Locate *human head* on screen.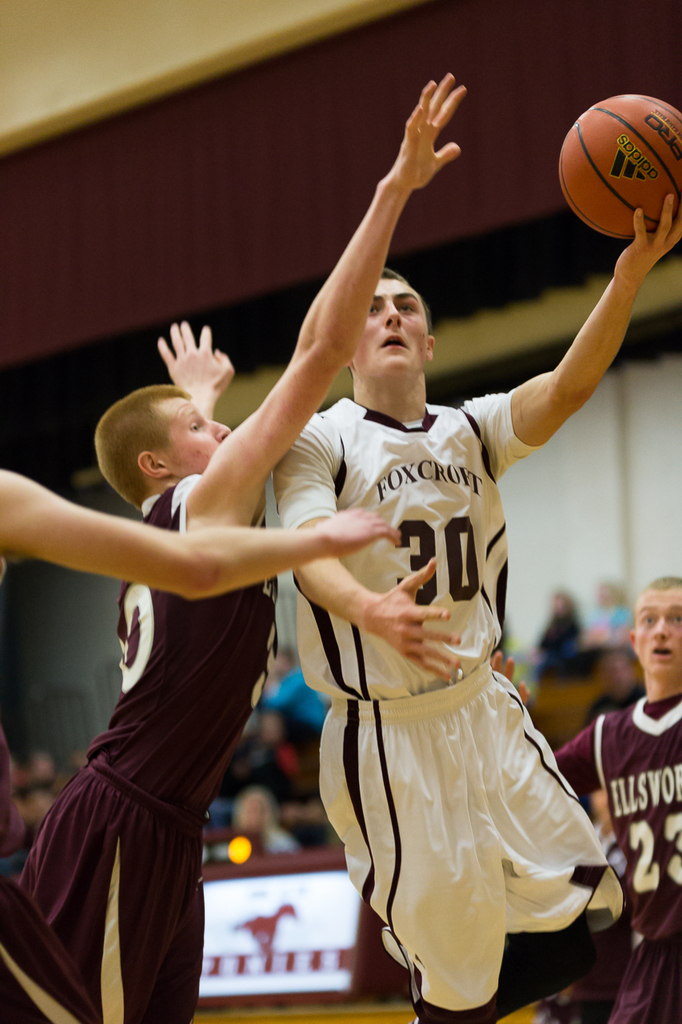
On screen at [x1=629, y1=575, x2=680, y2=682].
